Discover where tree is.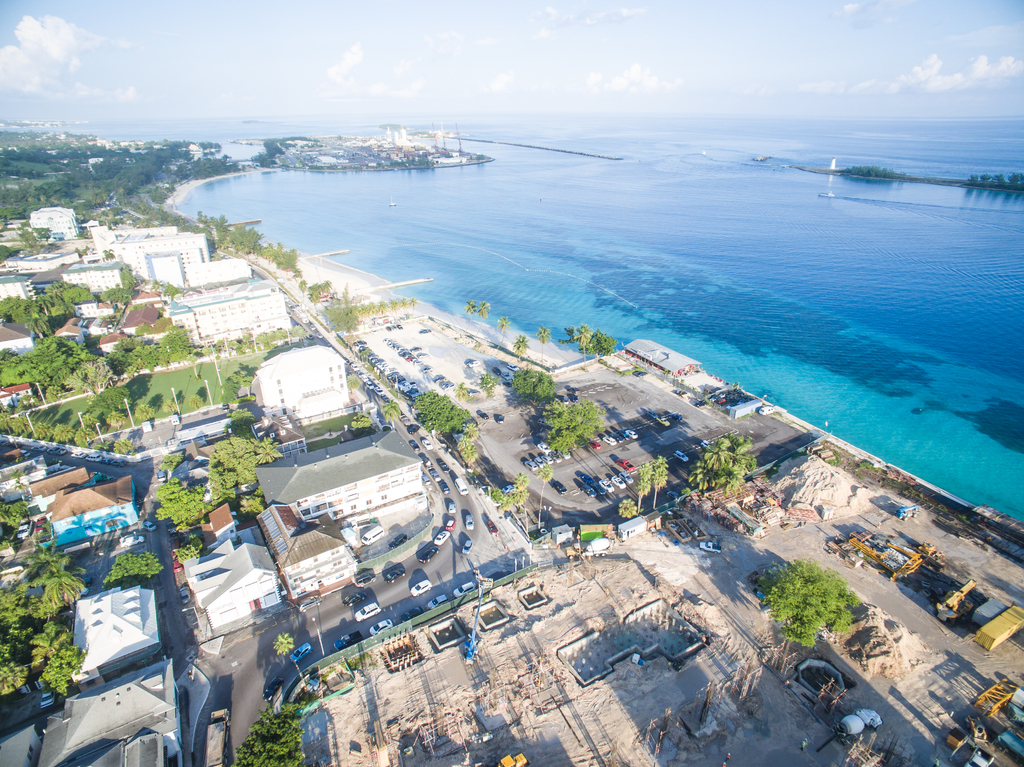
Discovered at (142, 329, 168, 369).
